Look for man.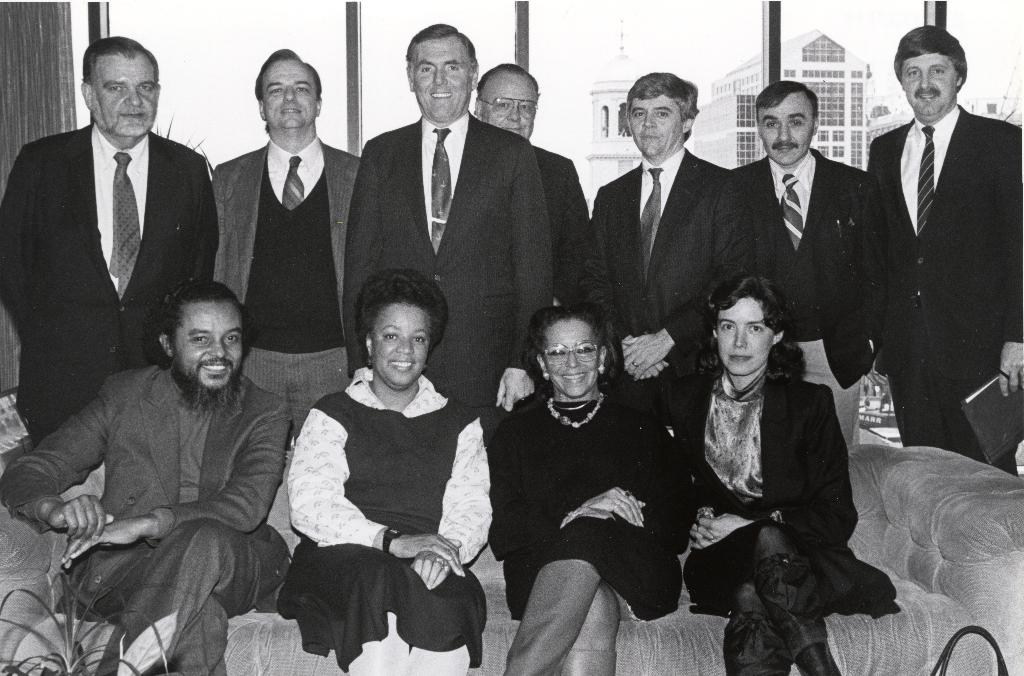
Found: x1=211, y1=51, x2=366, y2=434.
